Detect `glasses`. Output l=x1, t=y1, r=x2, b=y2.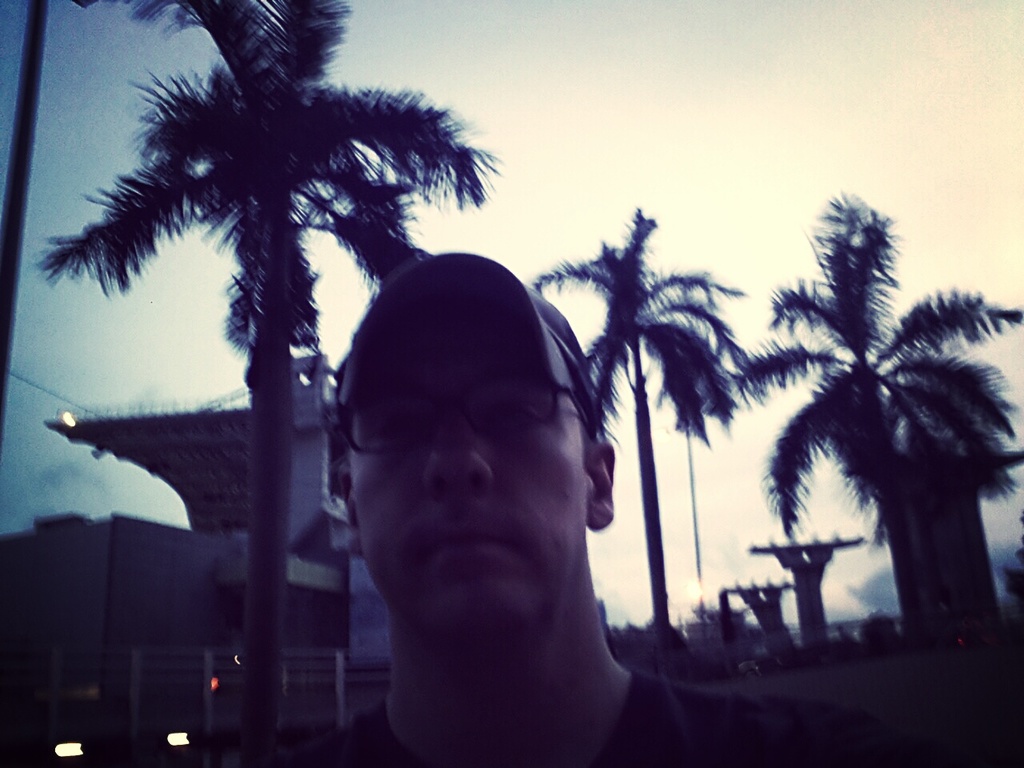
l=333, t=373, r=599, b=453.
